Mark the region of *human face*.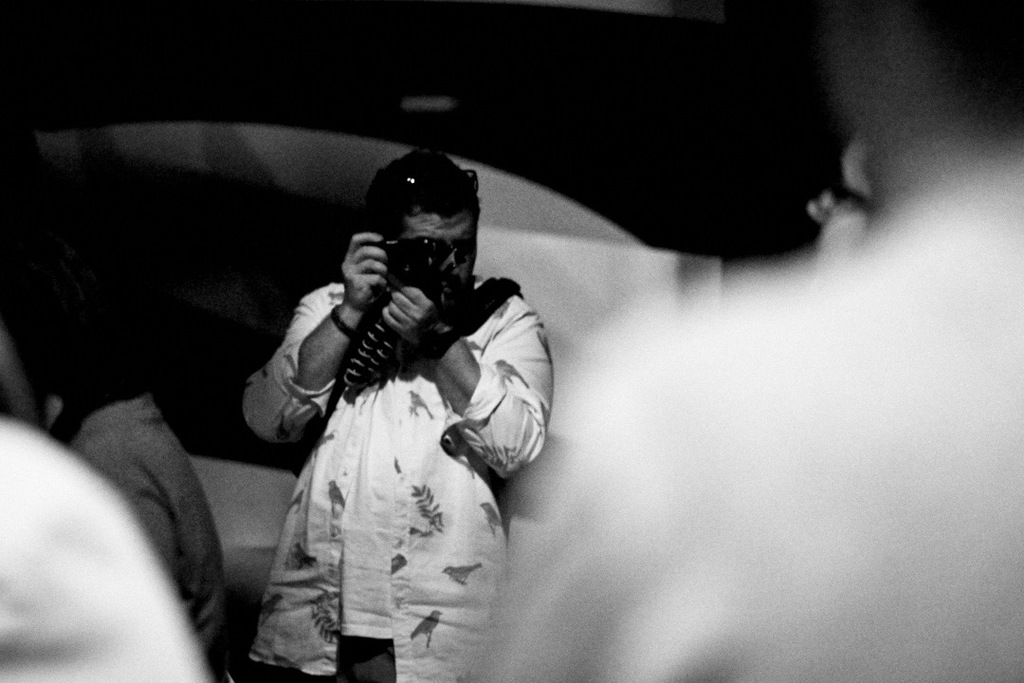
Region: rect(405, 212, 475, 302).
